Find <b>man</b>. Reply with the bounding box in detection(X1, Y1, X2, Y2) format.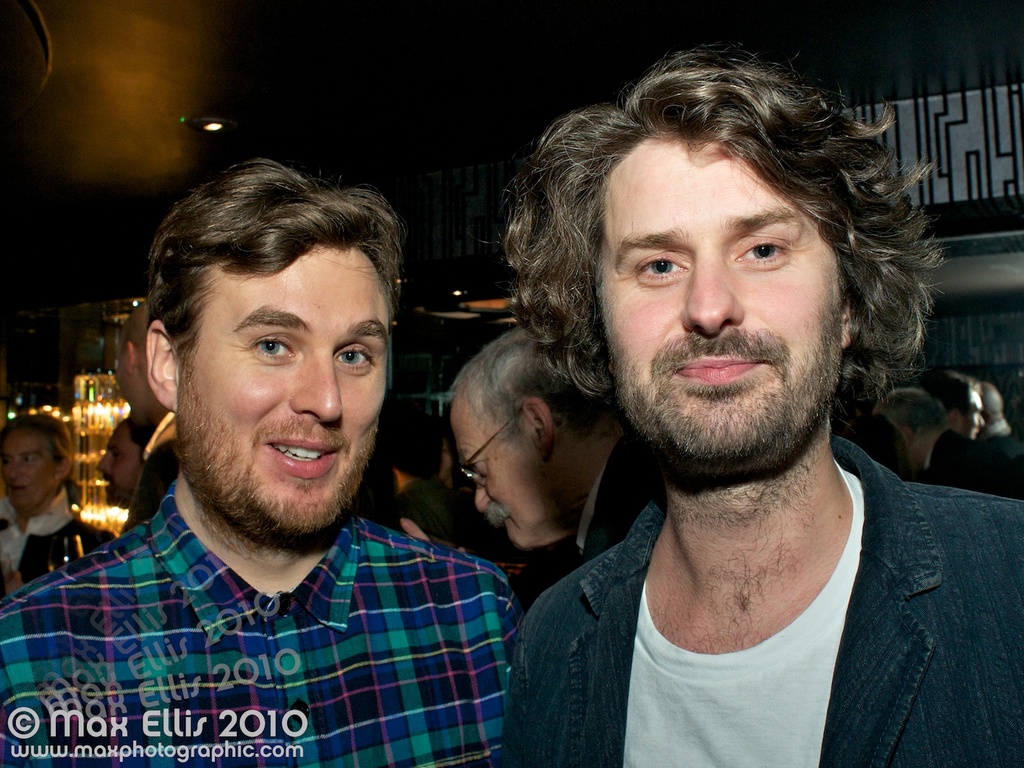
detection(449, 322, 658, 572).
